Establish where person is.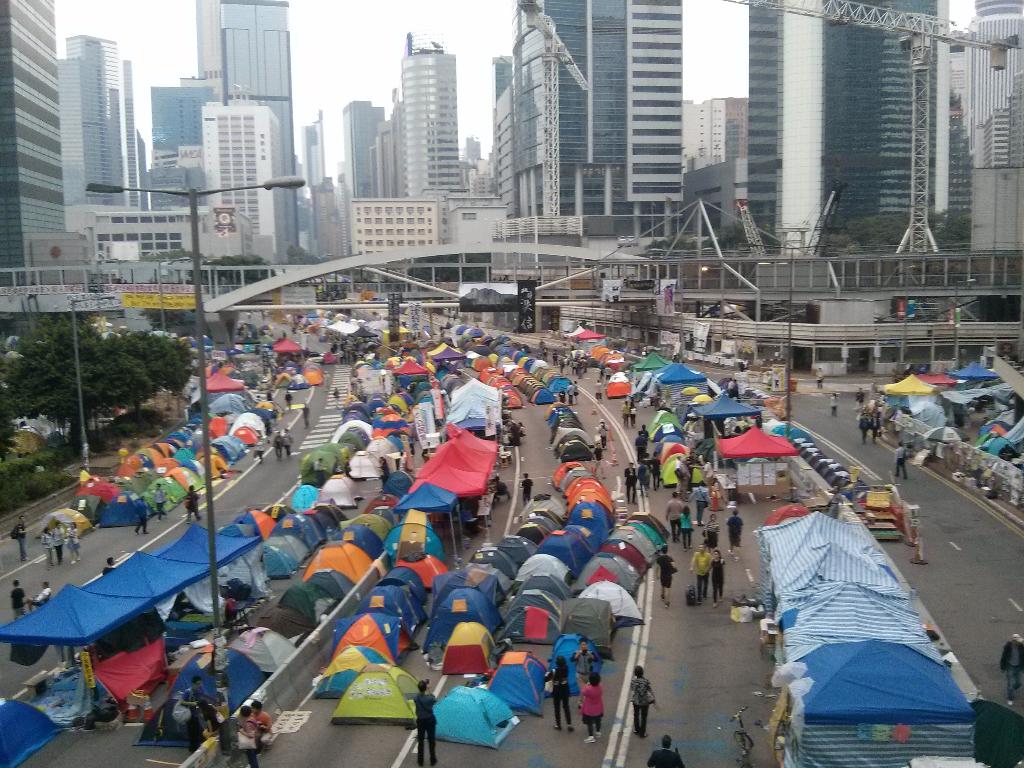
Established at [408,666,442,767].
